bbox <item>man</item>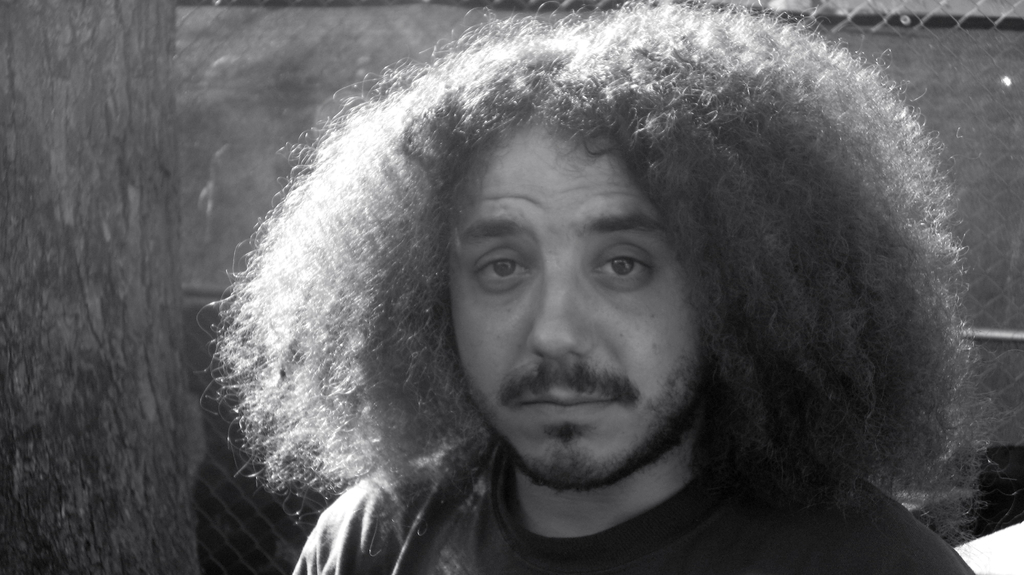
BBox(178, 32, 1002, 574)
